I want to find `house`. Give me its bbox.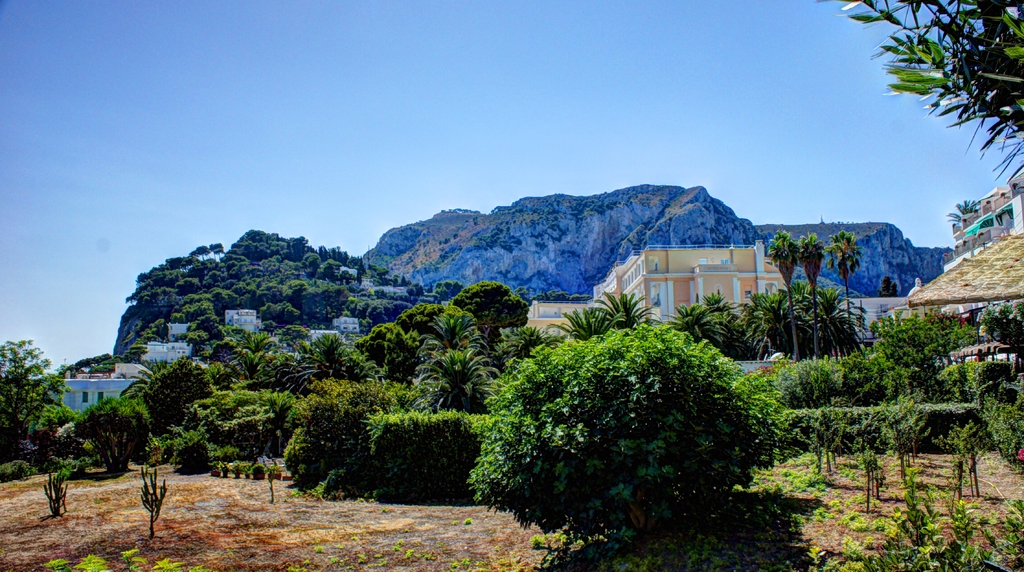
<box>600,224,800,324</box>.
